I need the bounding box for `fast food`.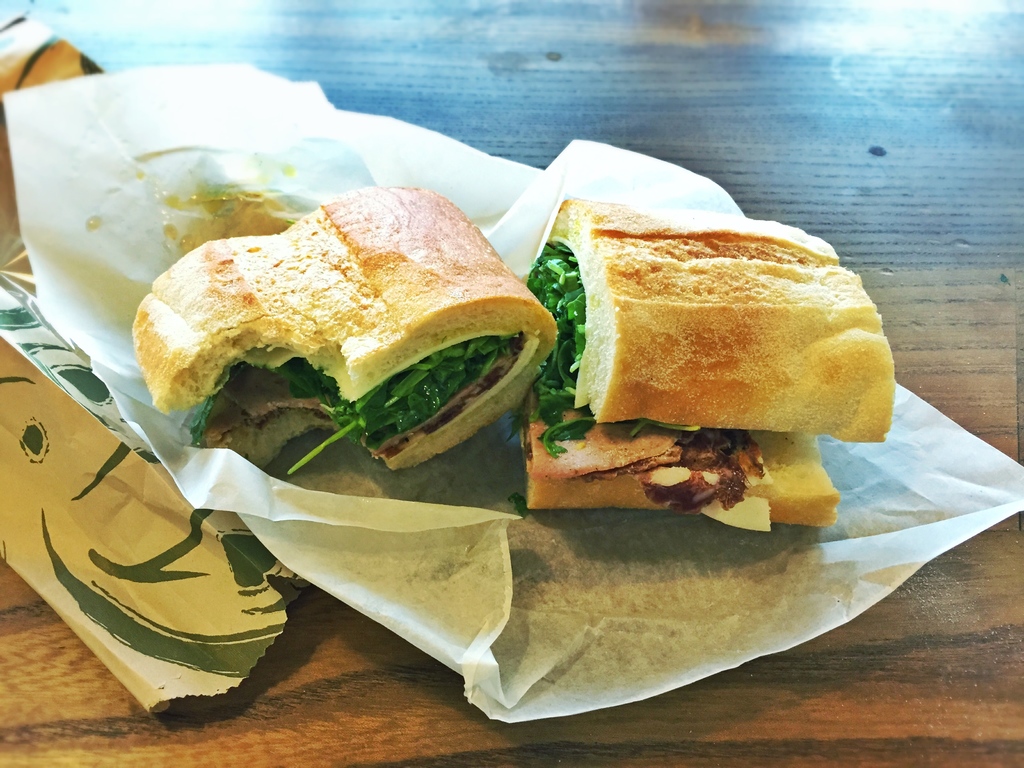
Here it is: box=[546, 205, 906, 553].
